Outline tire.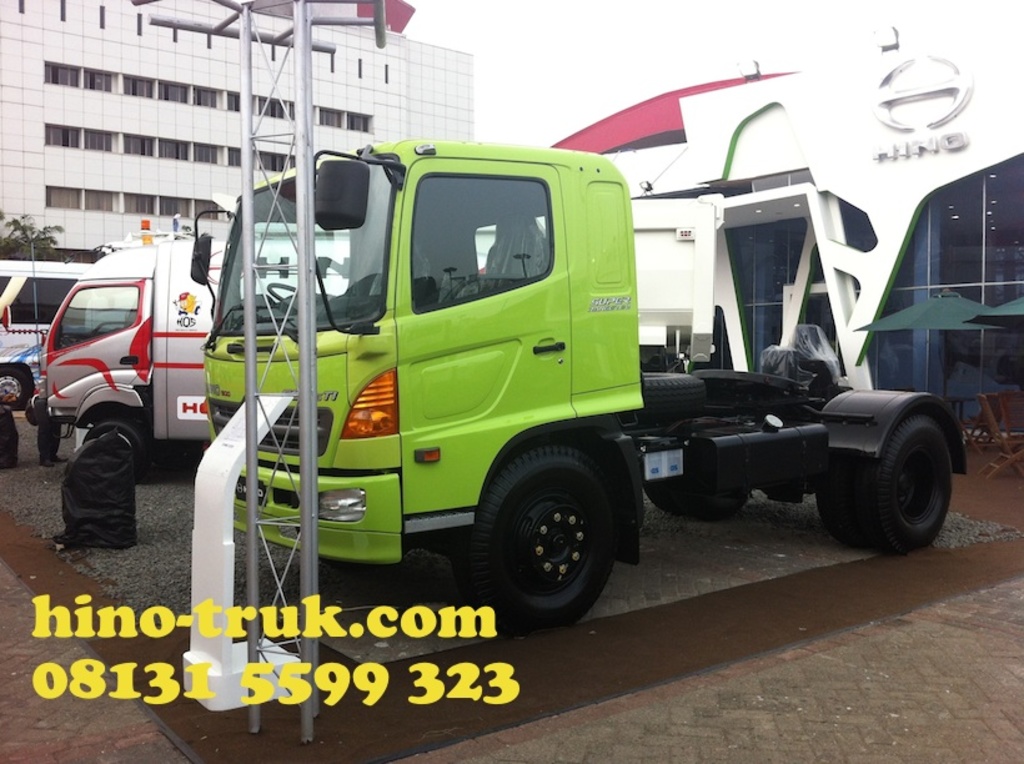
Outline: (76,414,151,478).
